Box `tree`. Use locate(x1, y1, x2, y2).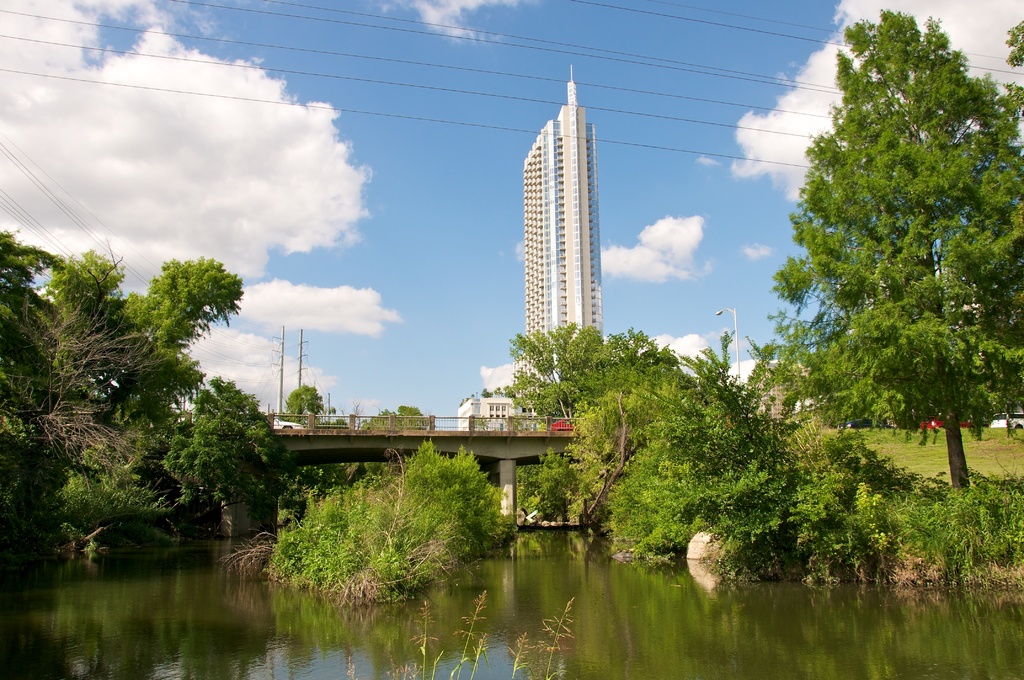
locate(359, 403, 430, 430).
